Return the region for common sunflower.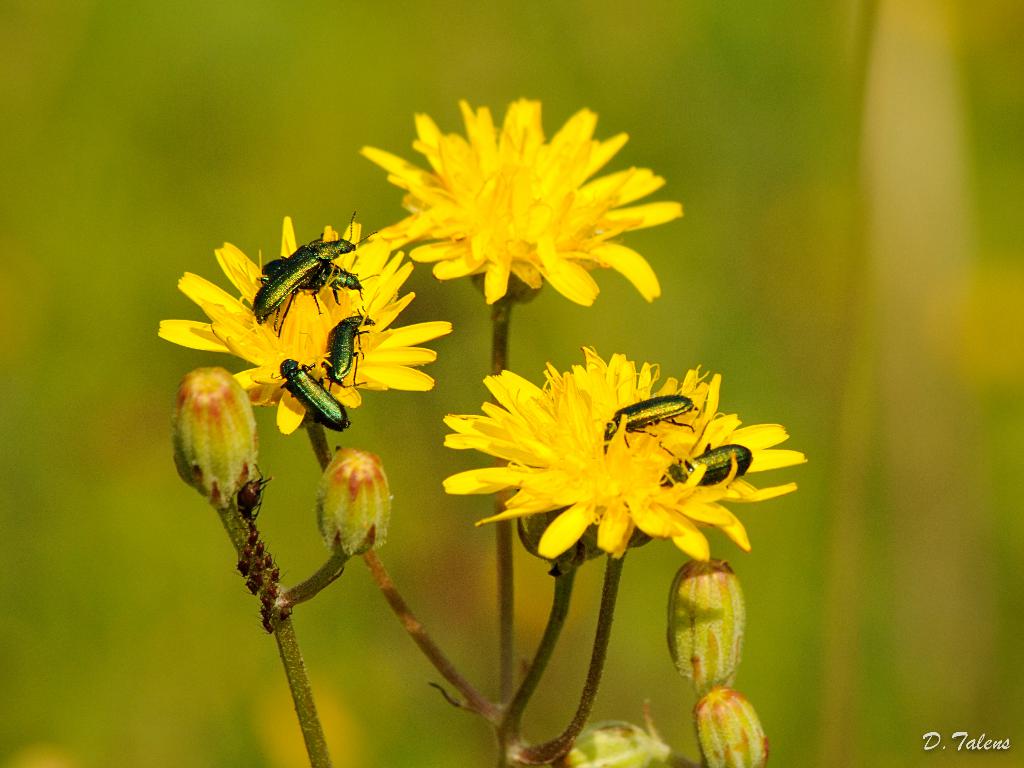
bbox=(379, 94, 689, 310).
